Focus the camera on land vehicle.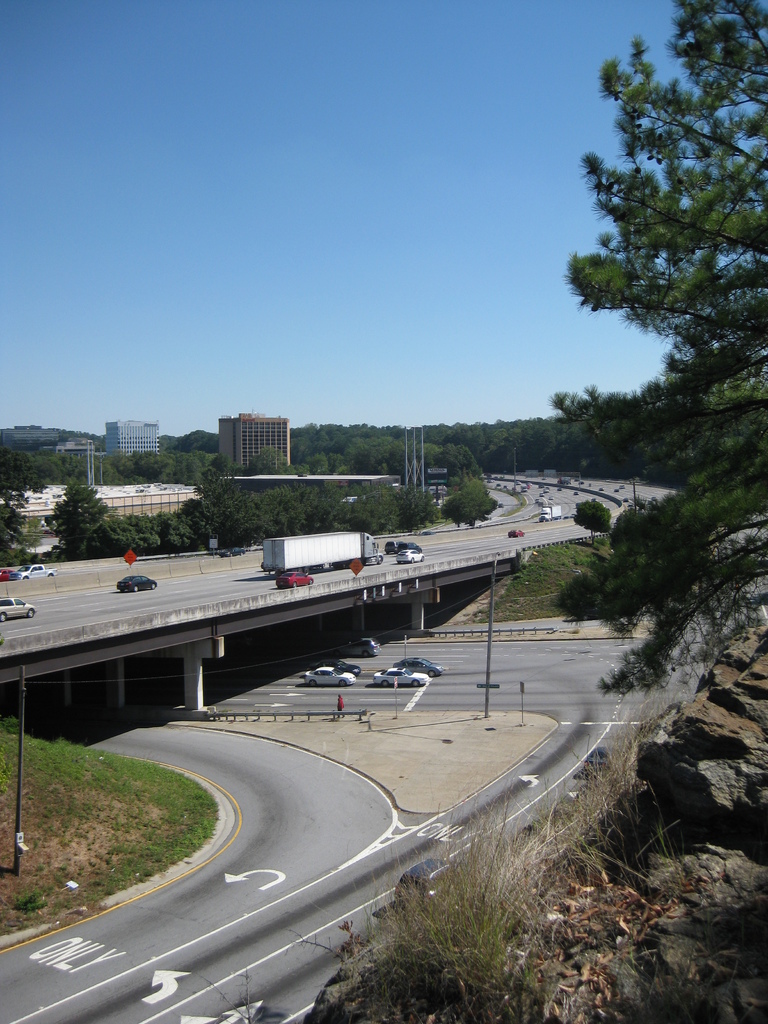
Focus region: x1=573 y1=474 x2=582 y2=483.
